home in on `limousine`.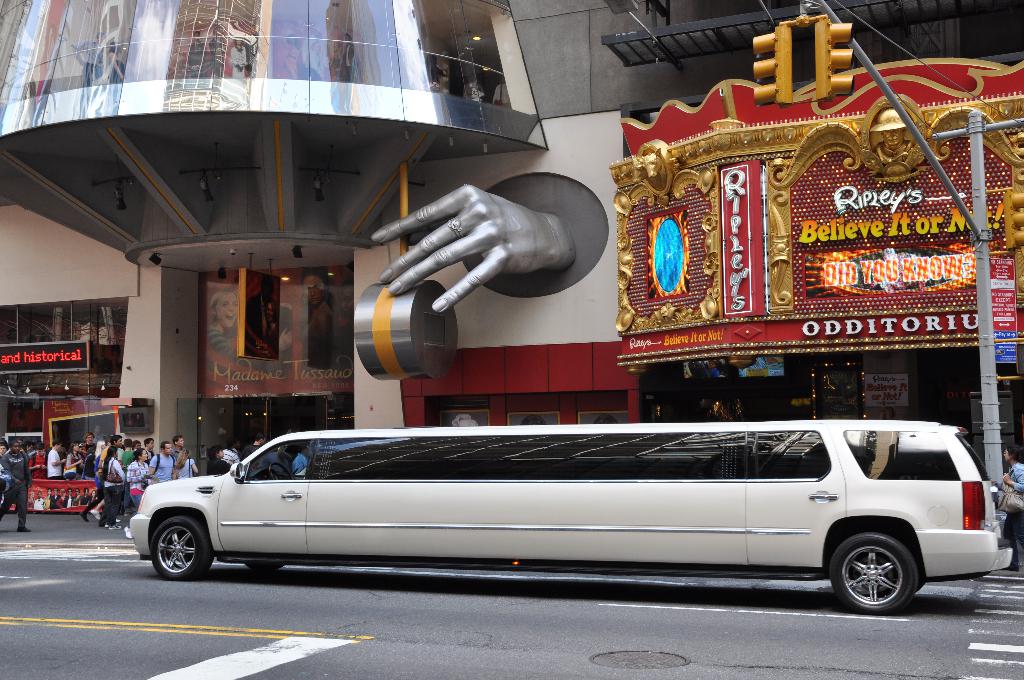
Homed in at bbox=[131, 417, 1013, 614].
